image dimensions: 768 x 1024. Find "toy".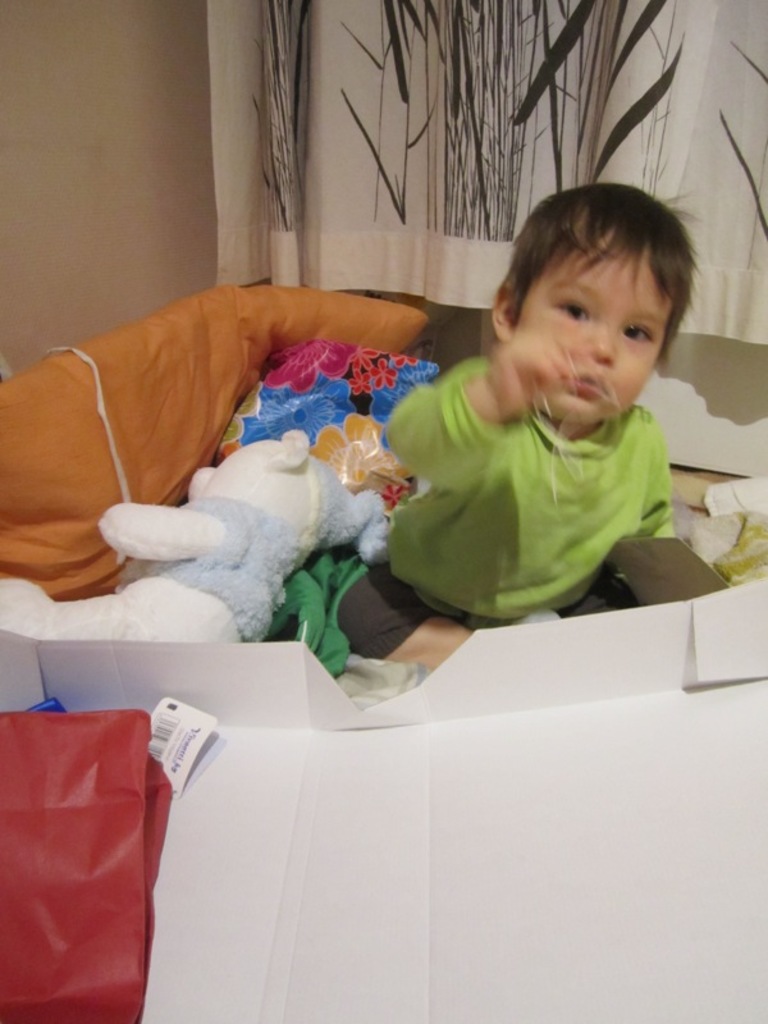
[x1=0, y1=412, x2=419, y2=655].
